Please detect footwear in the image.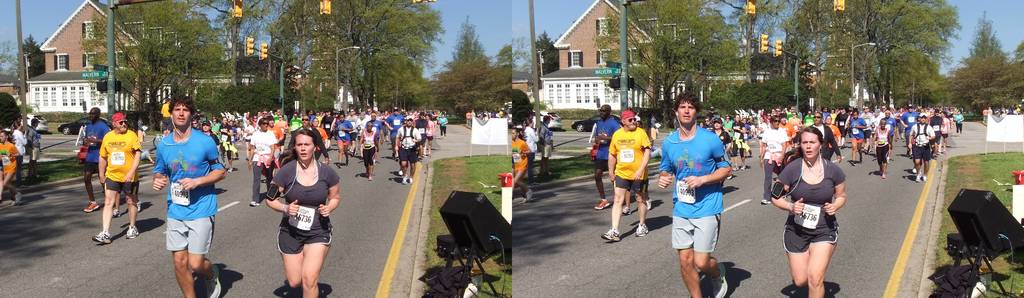
locate(838, 143, 846, 147).
